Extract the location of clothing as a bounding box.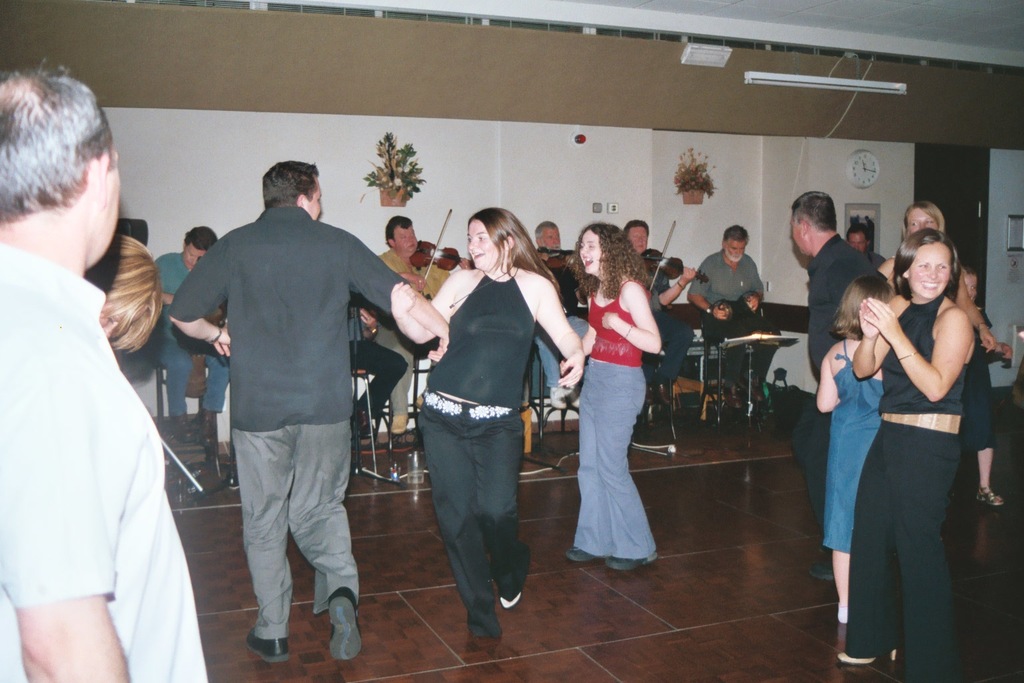
BBox(684, 243, 765, 384).
